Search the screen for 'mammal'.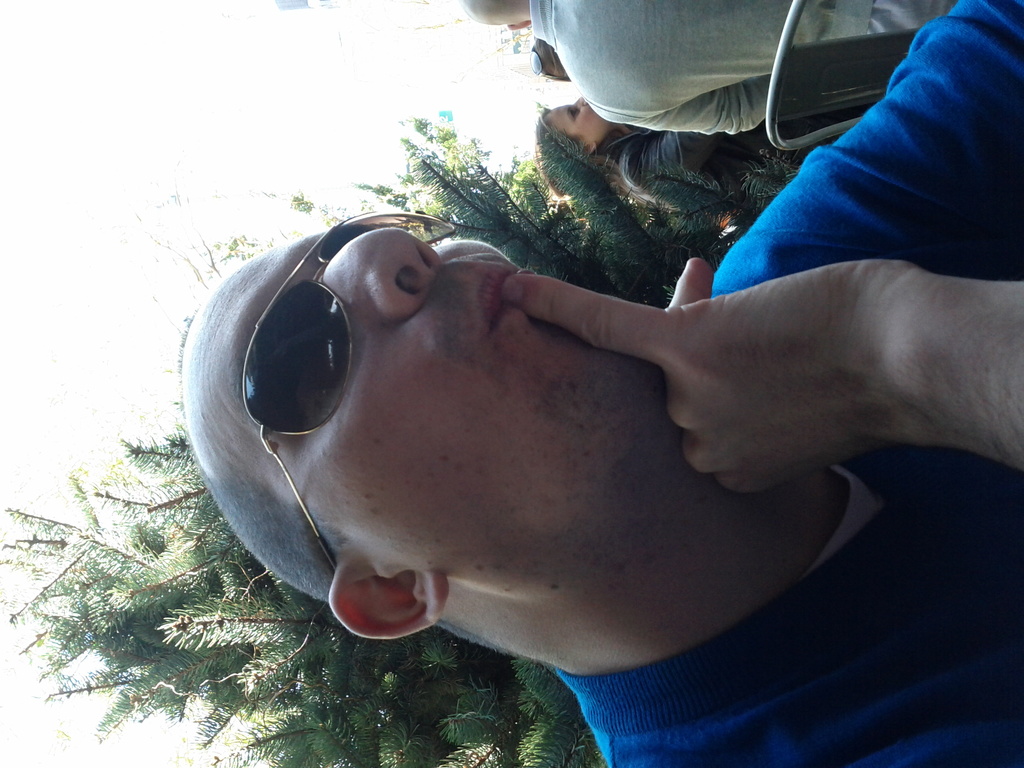
Found at x1=530, y1=95, x2=872, y2=211.
